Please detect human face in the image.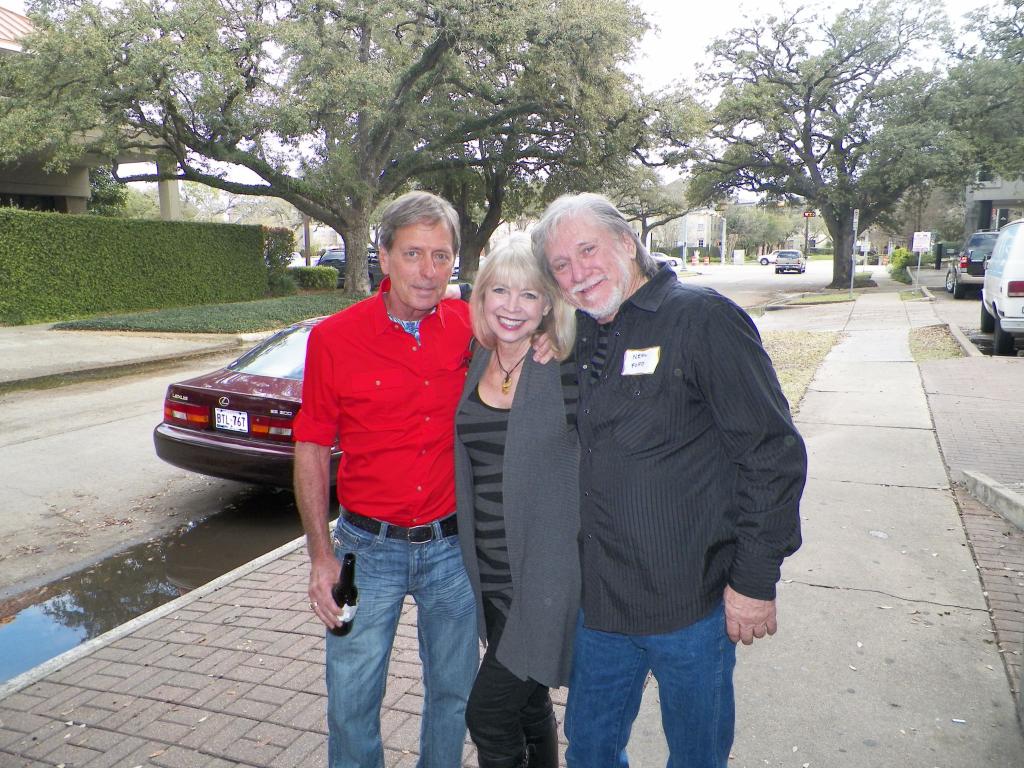
bbox=(389, 213, 453, 310).
